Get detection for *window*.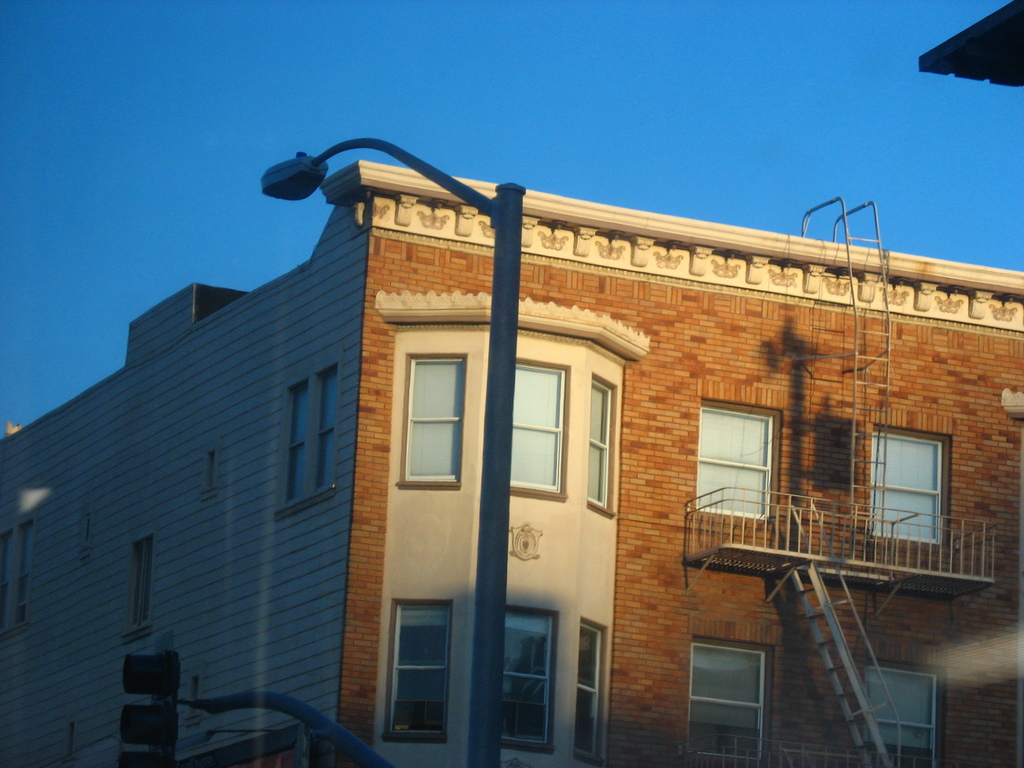
Detection: {"left": 389, "top": 600, "right": 451, "bottom": 741}.
